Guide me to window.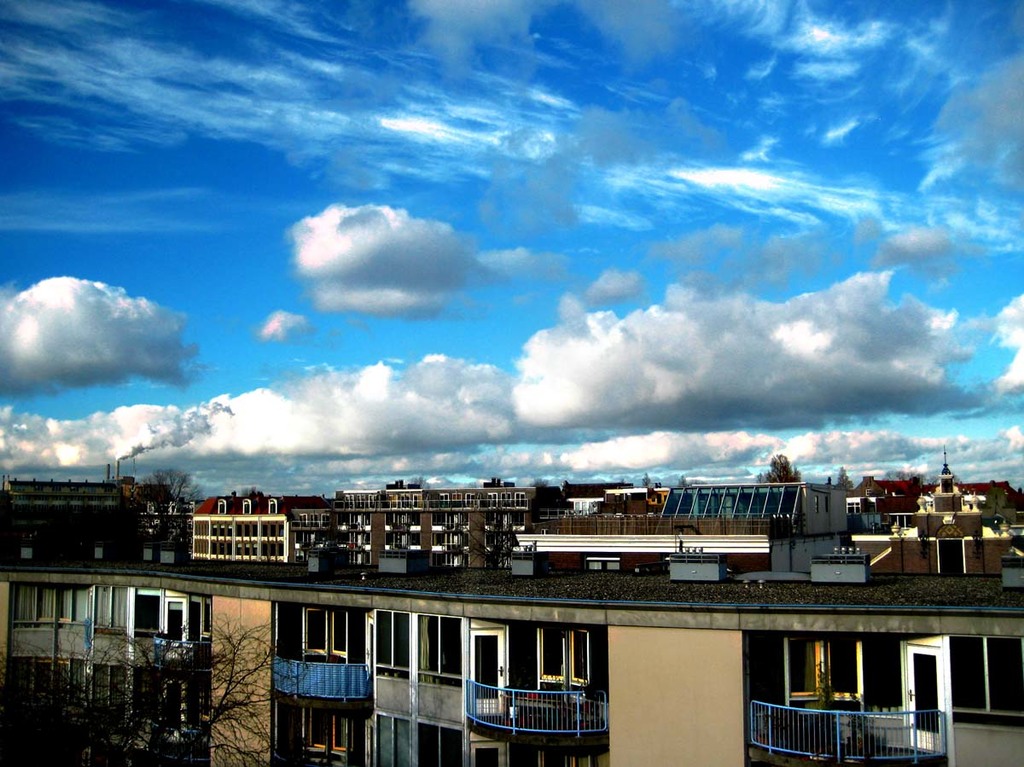
Guidance: [x1=68, y1=485, x2=81, y2=491].
